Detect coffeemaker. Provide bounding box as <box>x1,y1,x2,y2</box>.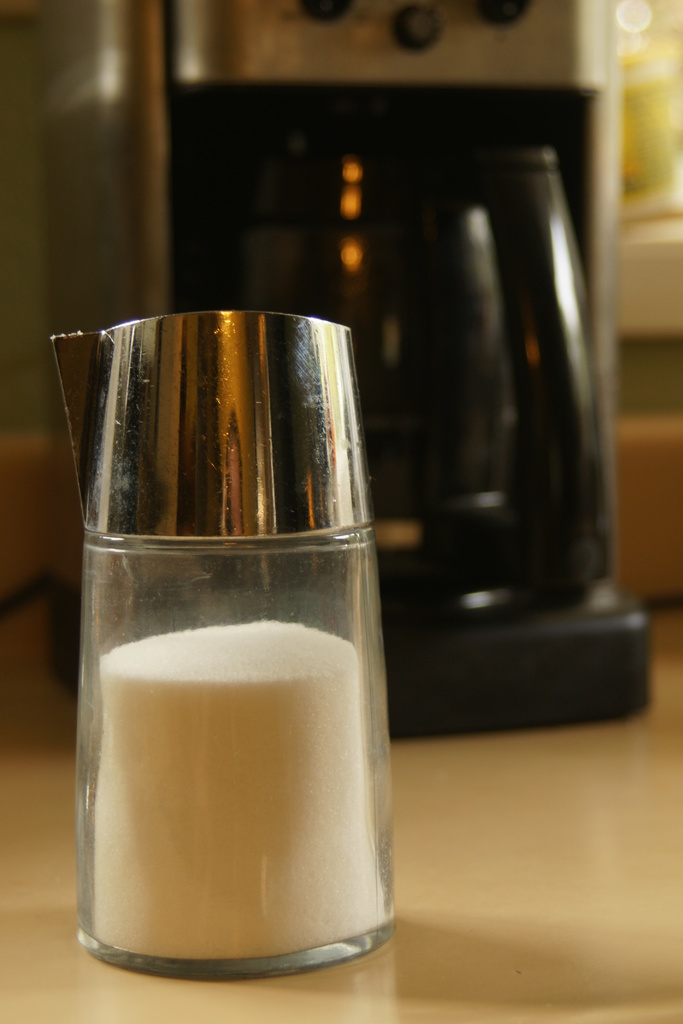
<box>20,0,655,746</box>.
